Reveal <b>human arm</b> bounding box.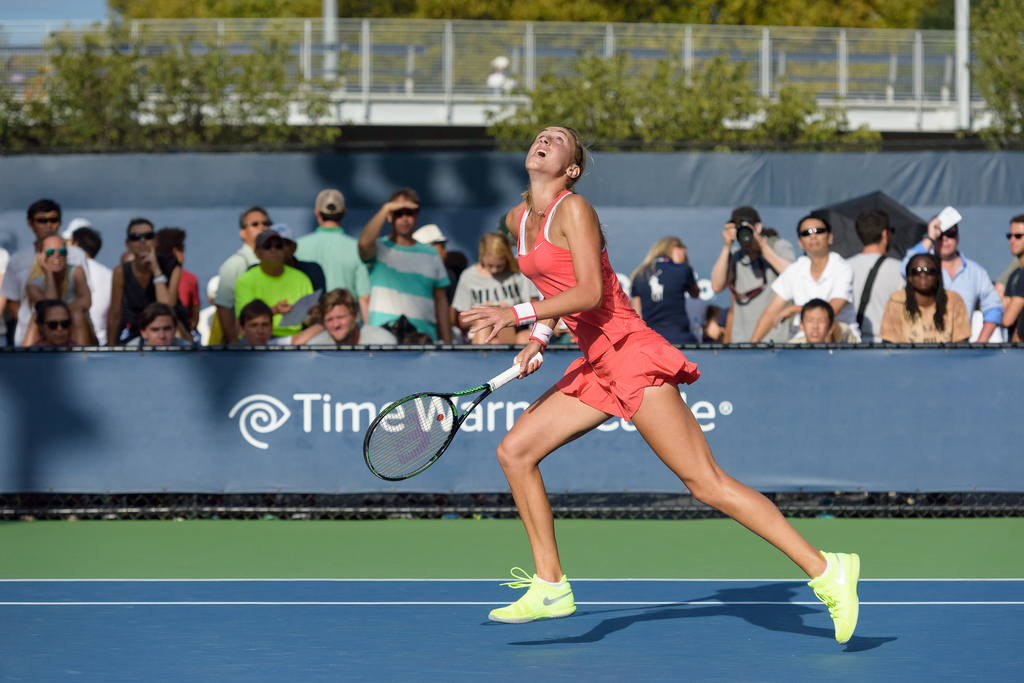
Revealed: select_region(684, 265, 701, 299).
